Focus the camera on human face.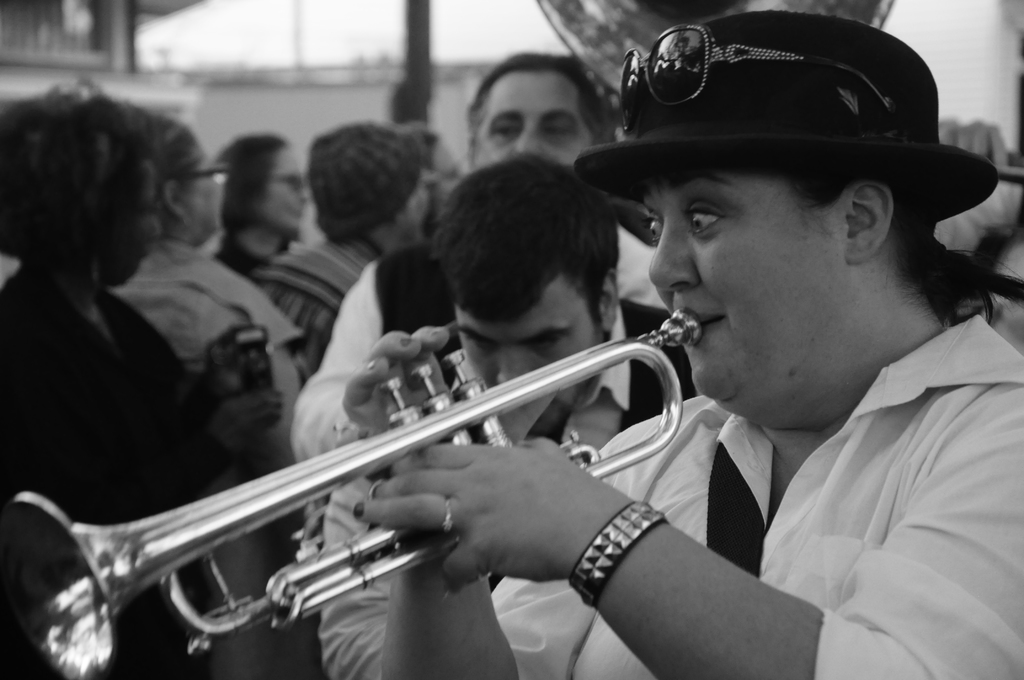
Focus region: detection(186, 148, 224, 234).
